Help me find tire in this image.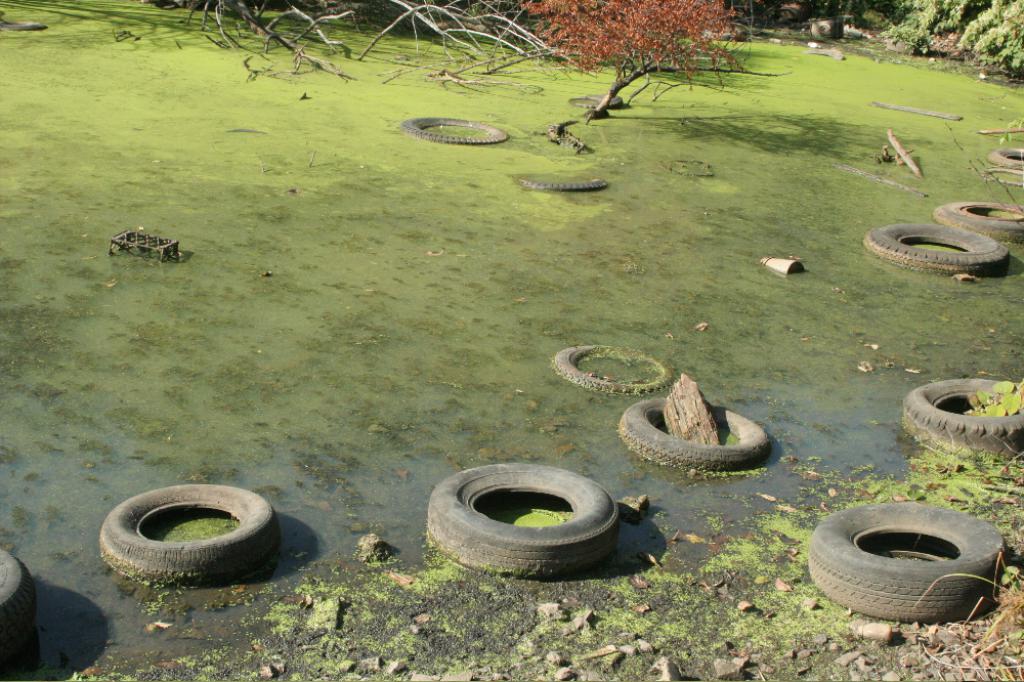
Found it: <box>802,498,1020,624</box>.
